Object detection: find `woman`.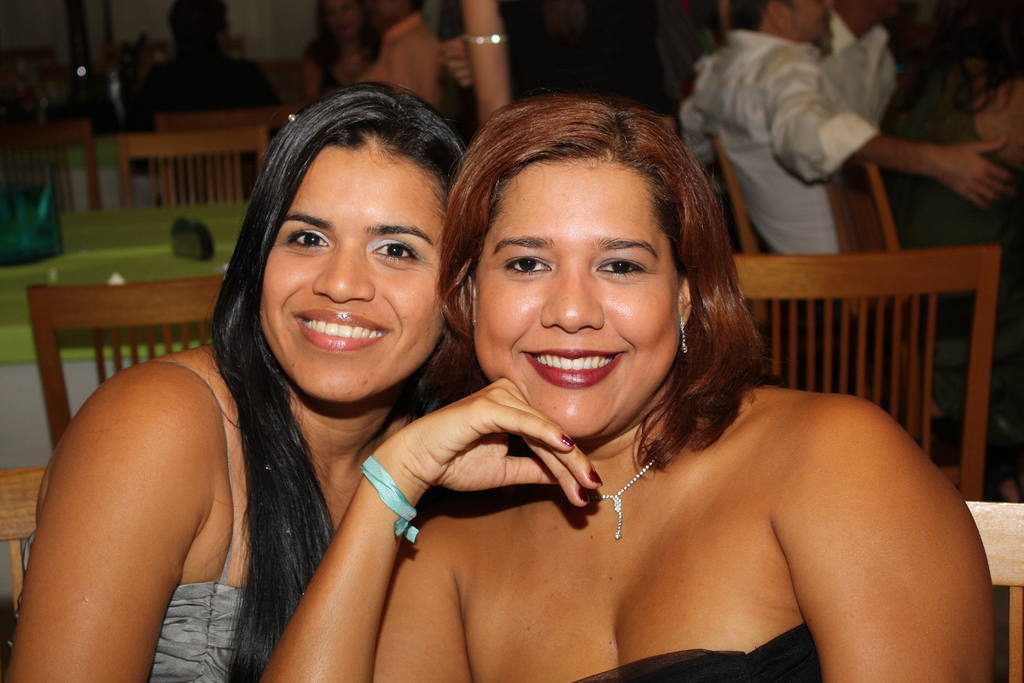
[0, 64, 488, 682].
